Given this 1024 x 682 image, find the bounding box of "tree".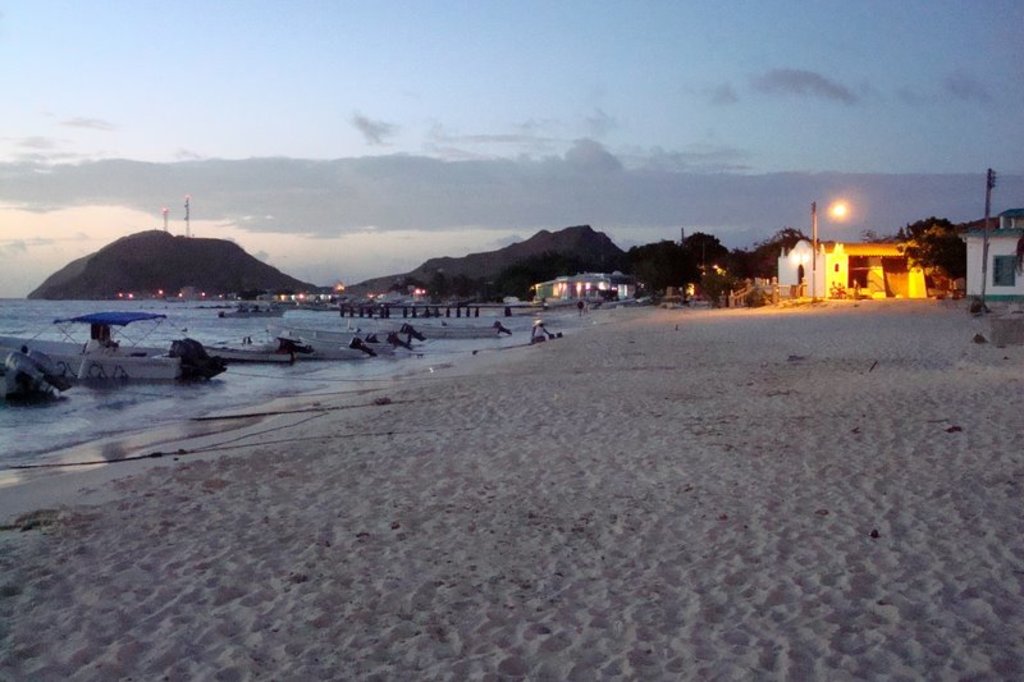
[484, 247, 584, 306].
